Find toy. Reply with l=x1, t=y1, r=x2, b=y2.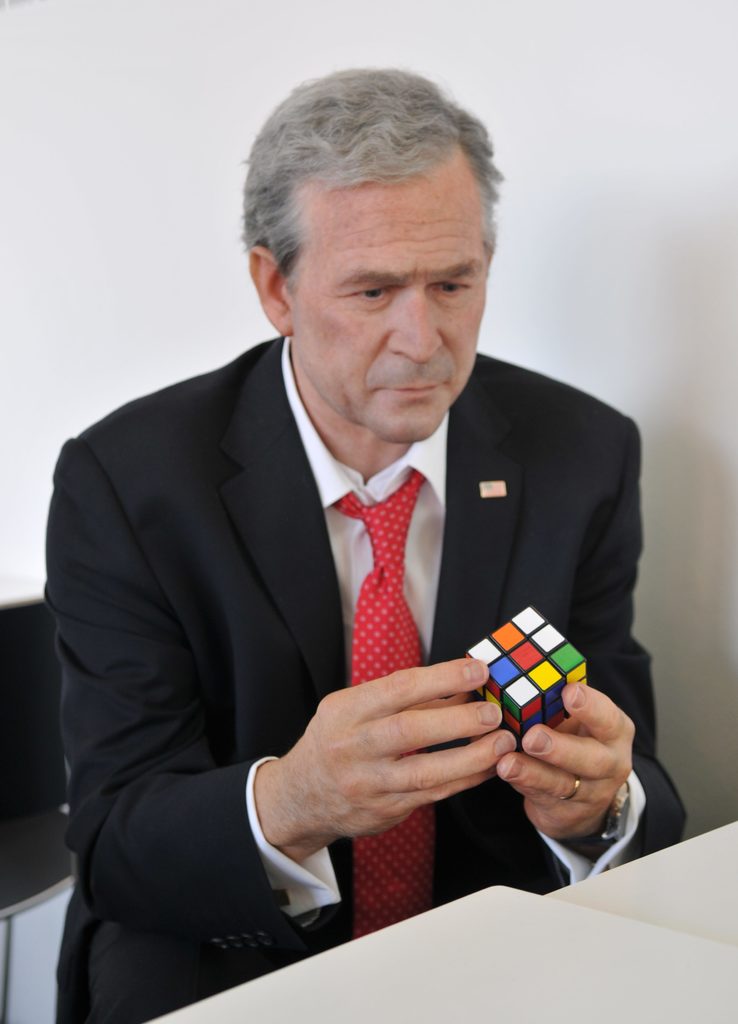
l=464, t=608, r=591, b=745.
